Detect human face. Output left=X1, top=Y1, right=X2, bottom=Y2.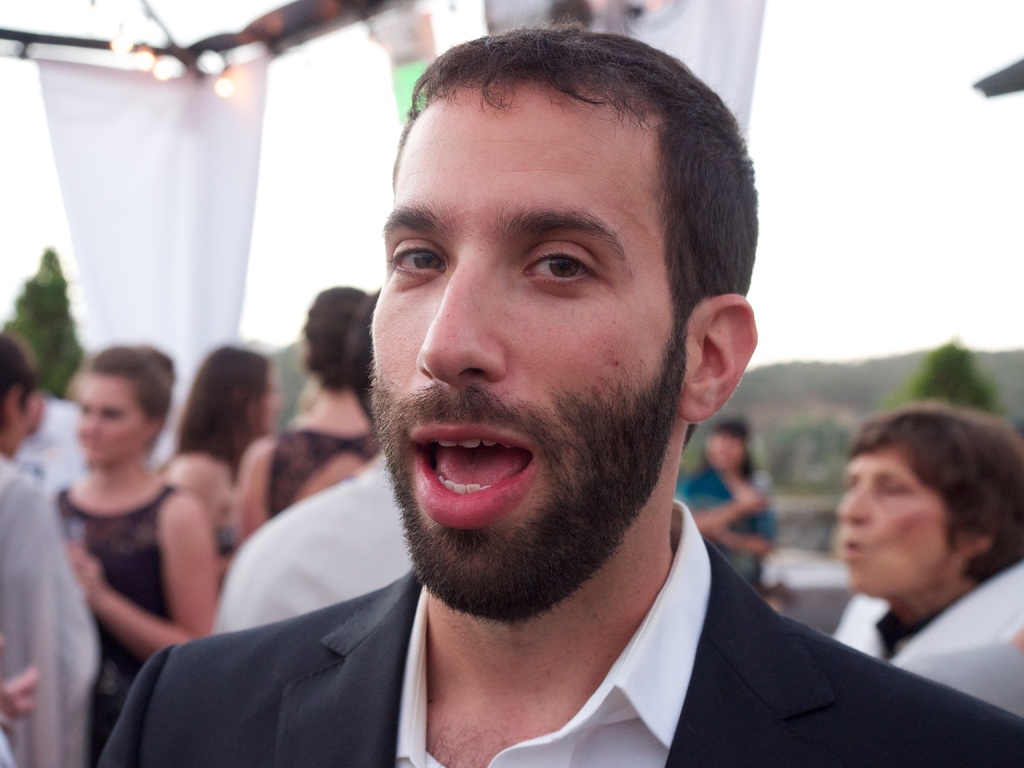
left=72, top=372, right=142, bottom=465.
